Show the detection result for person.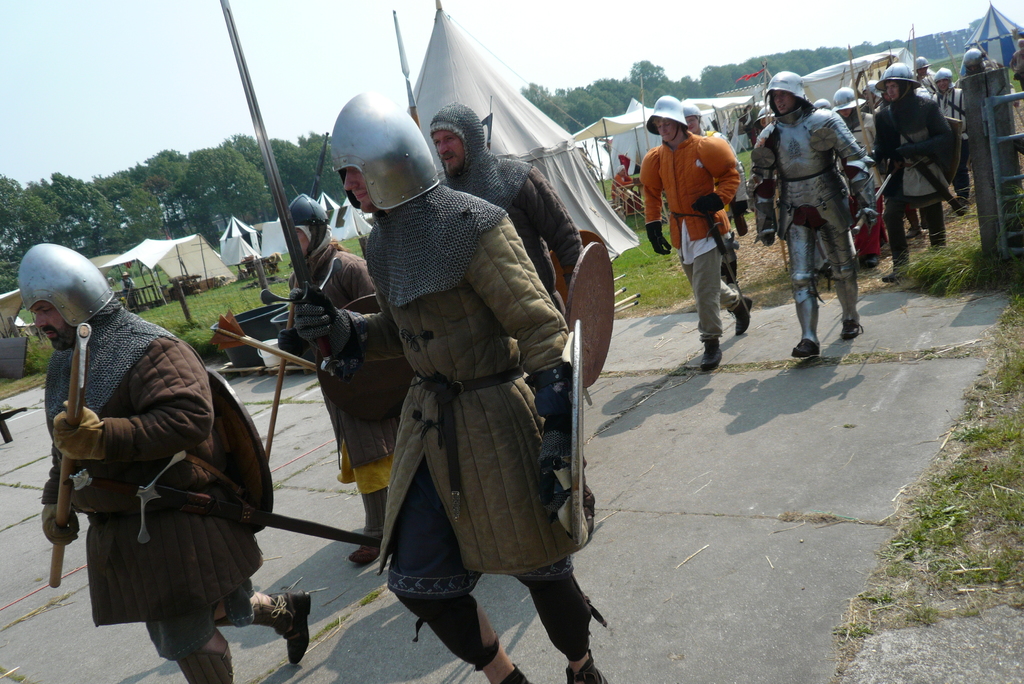
l=638, t=92, r=756, b=373.
